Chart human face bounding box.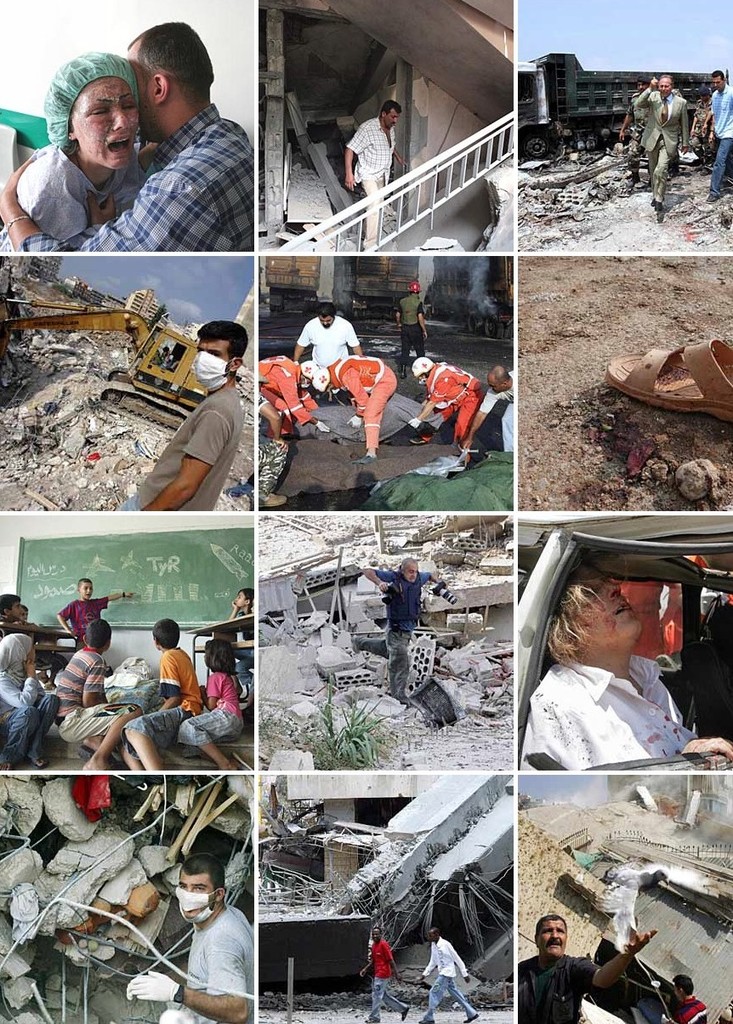
Charted: select_region(536, 919, 567, 960).
